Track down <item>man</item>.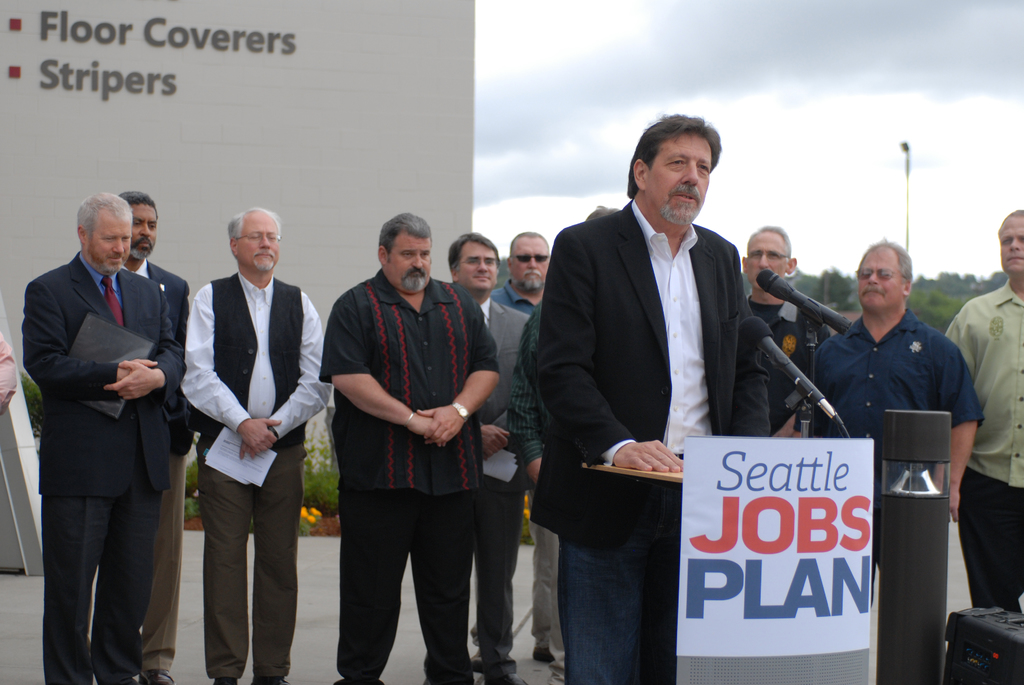
Tracked to 798:238:990:684.
